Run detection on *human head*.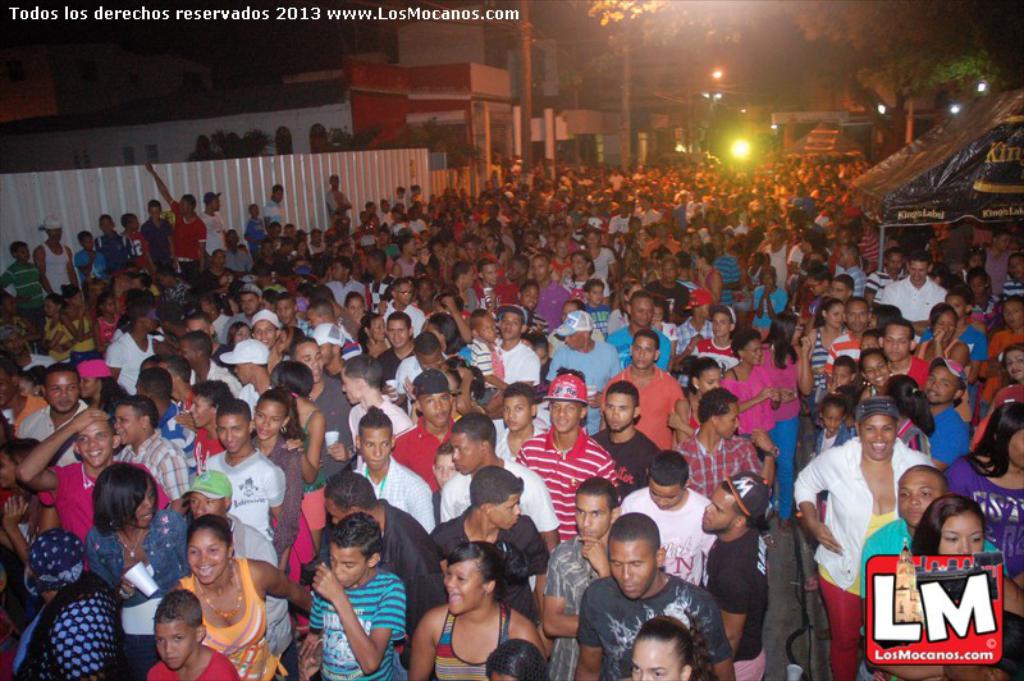
Result: (774,314,804,349).
